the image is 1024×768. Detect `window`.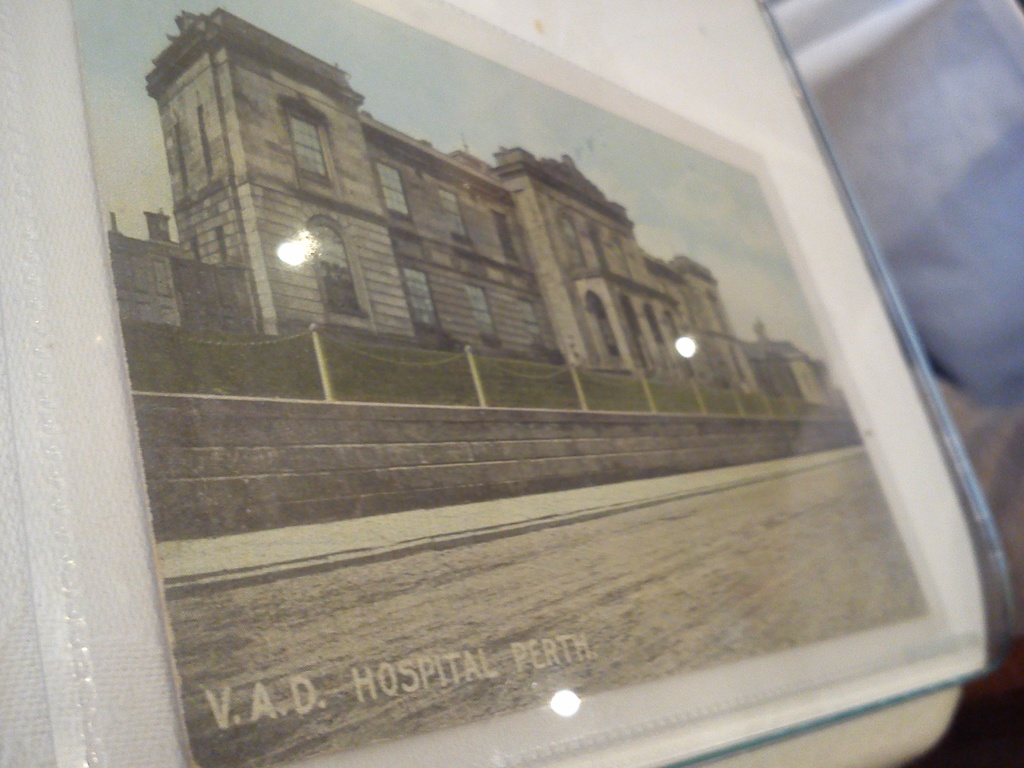
Detection: [left=470, top=284, right=500, bottom=339].
